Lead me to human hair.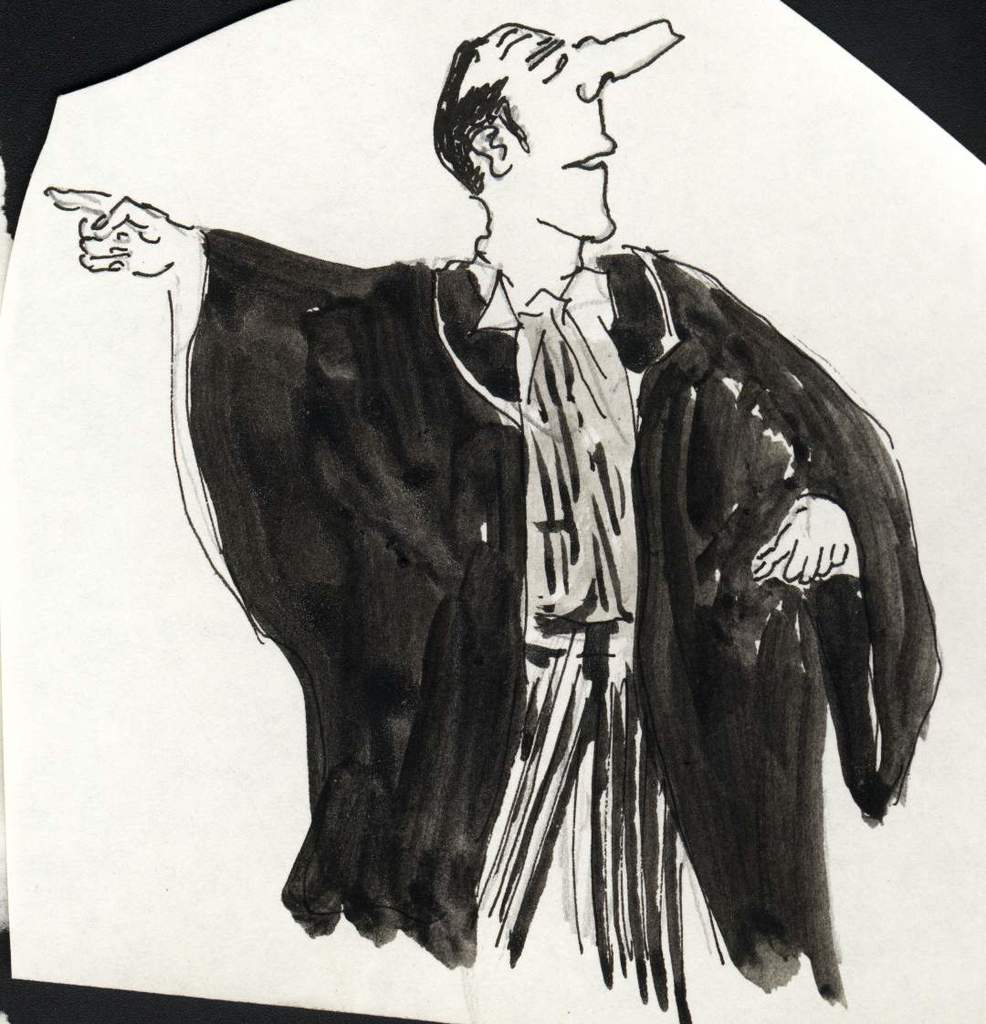
Lead to left=448, top=40, right=602, bottom=214.
